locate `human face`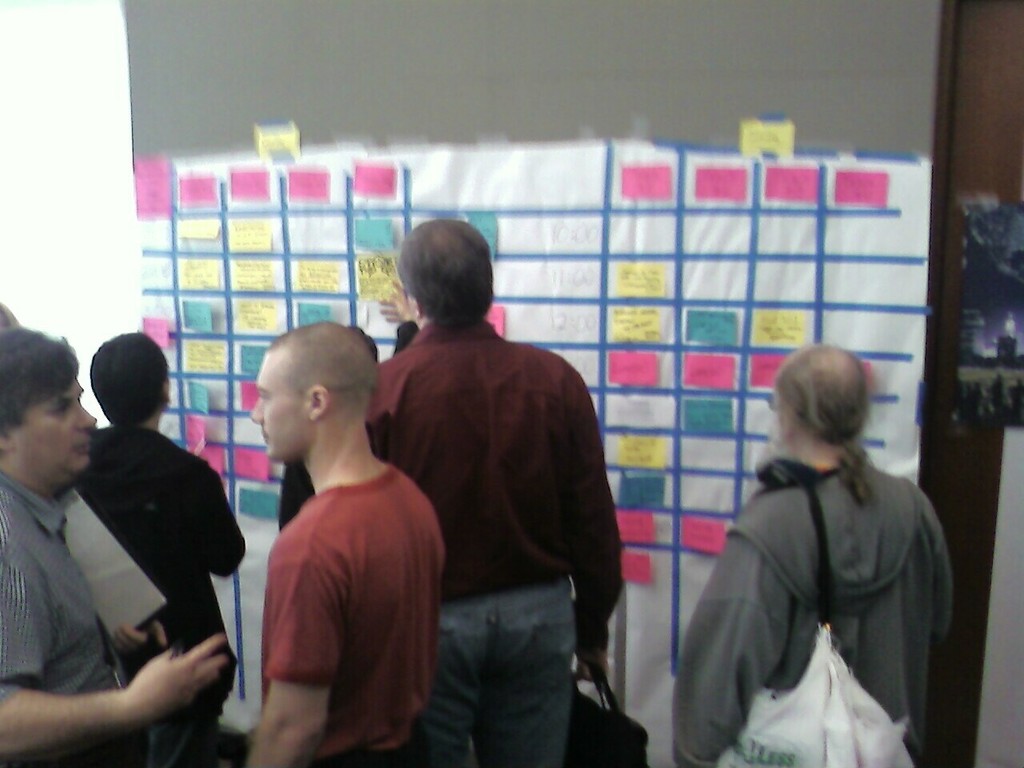
[left=253, top=354, right=299, bottom=466]
